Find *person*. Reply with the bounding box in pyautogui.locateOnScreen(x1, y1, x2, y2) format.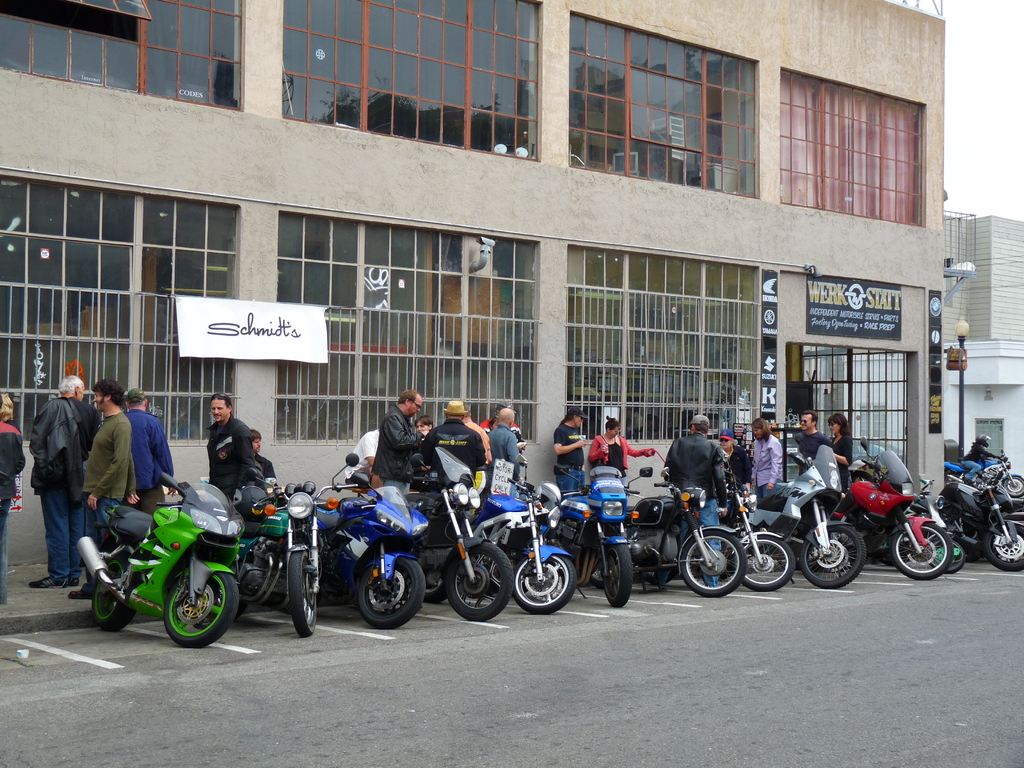
pyautogui.locateOnScreen(487, 406, 520, 497).
